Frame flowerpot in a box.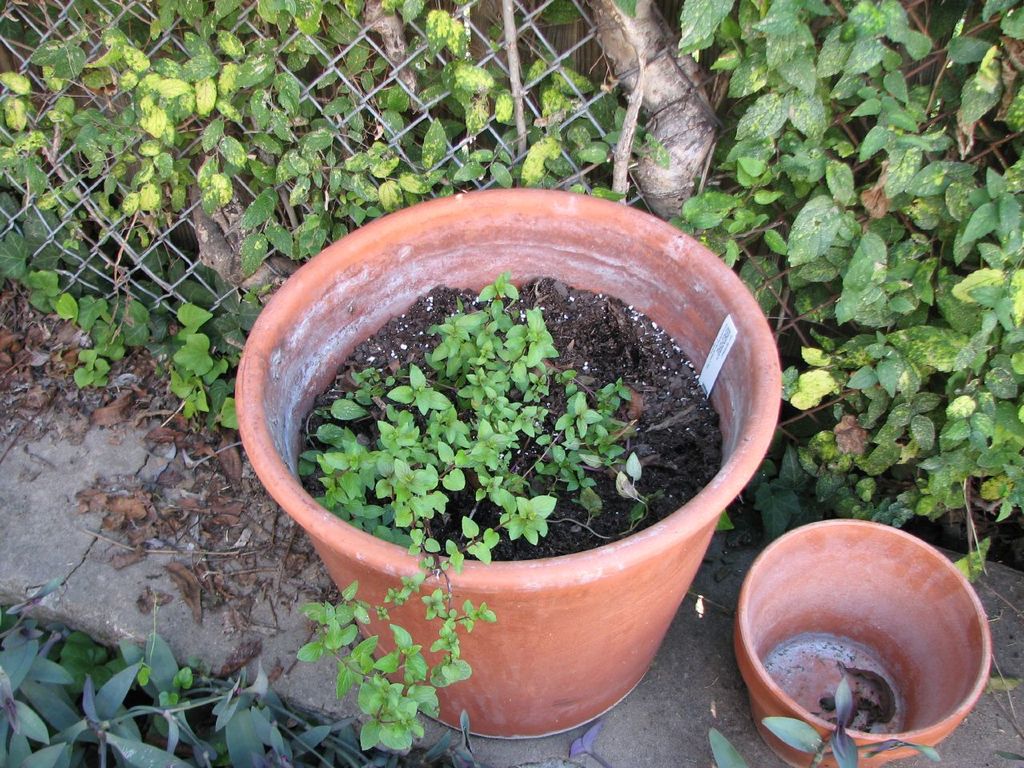
[219, 210, 788, 746].
